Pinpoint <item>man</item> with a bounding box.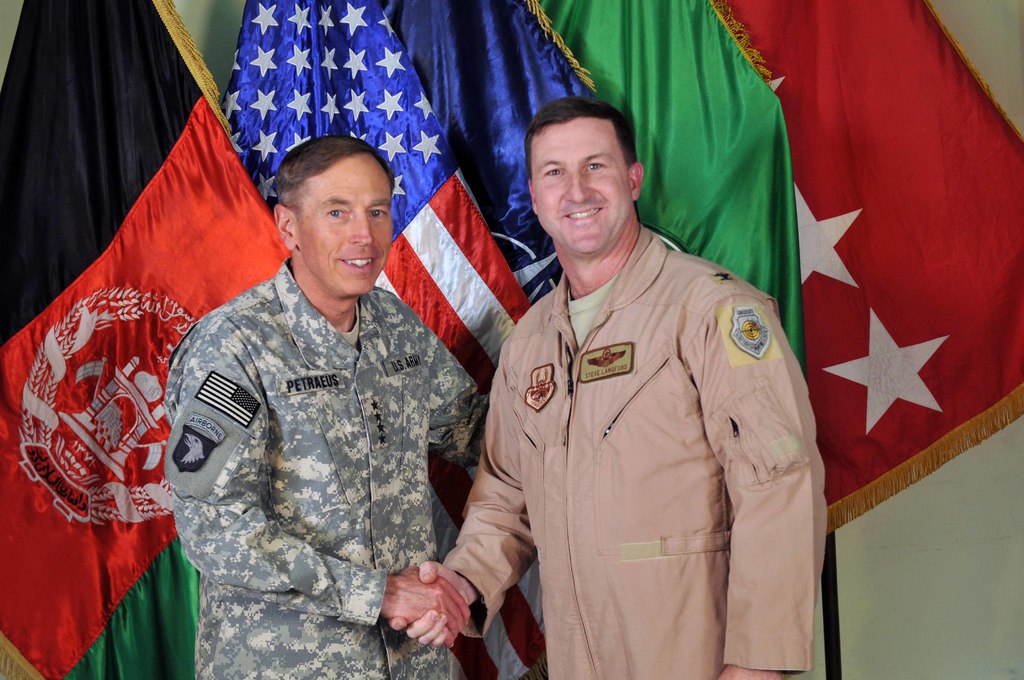
box(163, 136, 488, 679).
